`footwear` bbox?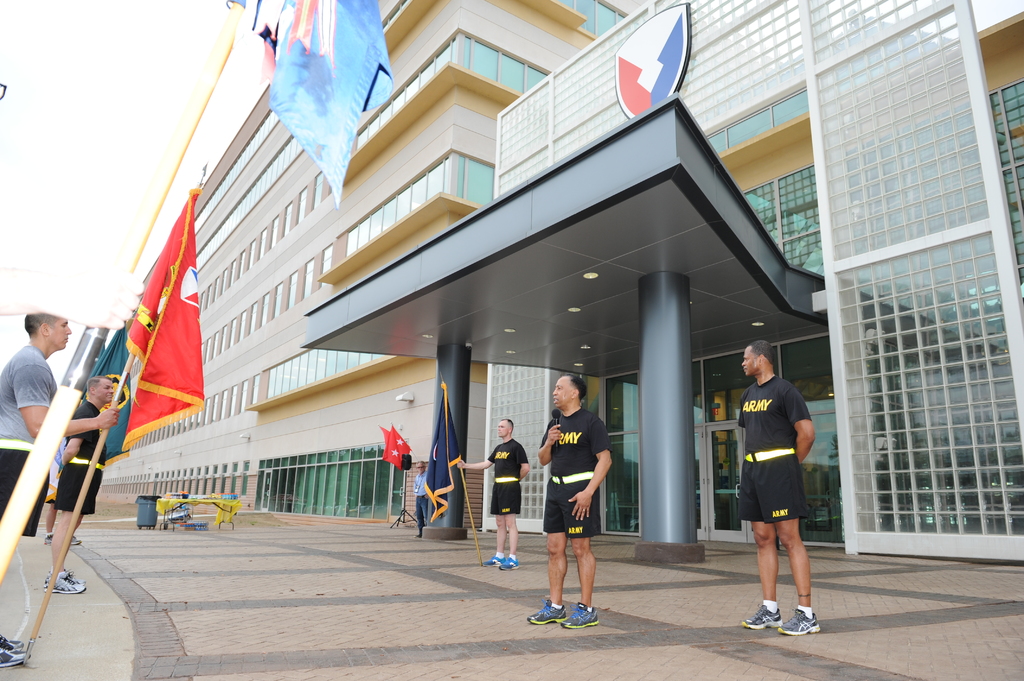
crop(483, 552, 506, 566)
